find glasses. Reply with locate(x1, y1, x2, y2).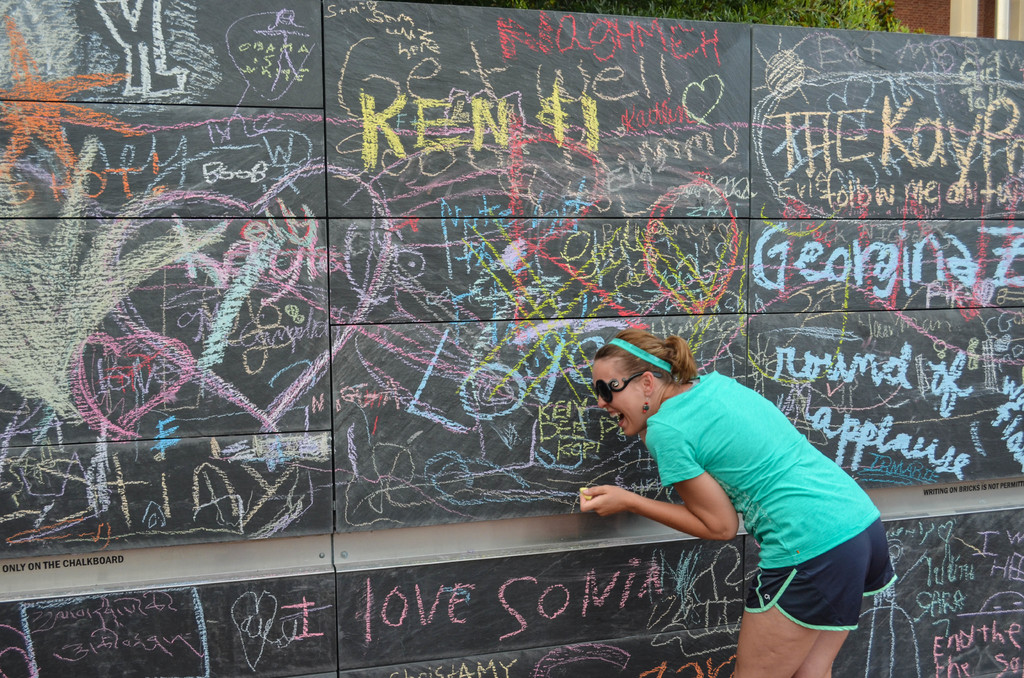
locate(588, 367, 650, 408).
